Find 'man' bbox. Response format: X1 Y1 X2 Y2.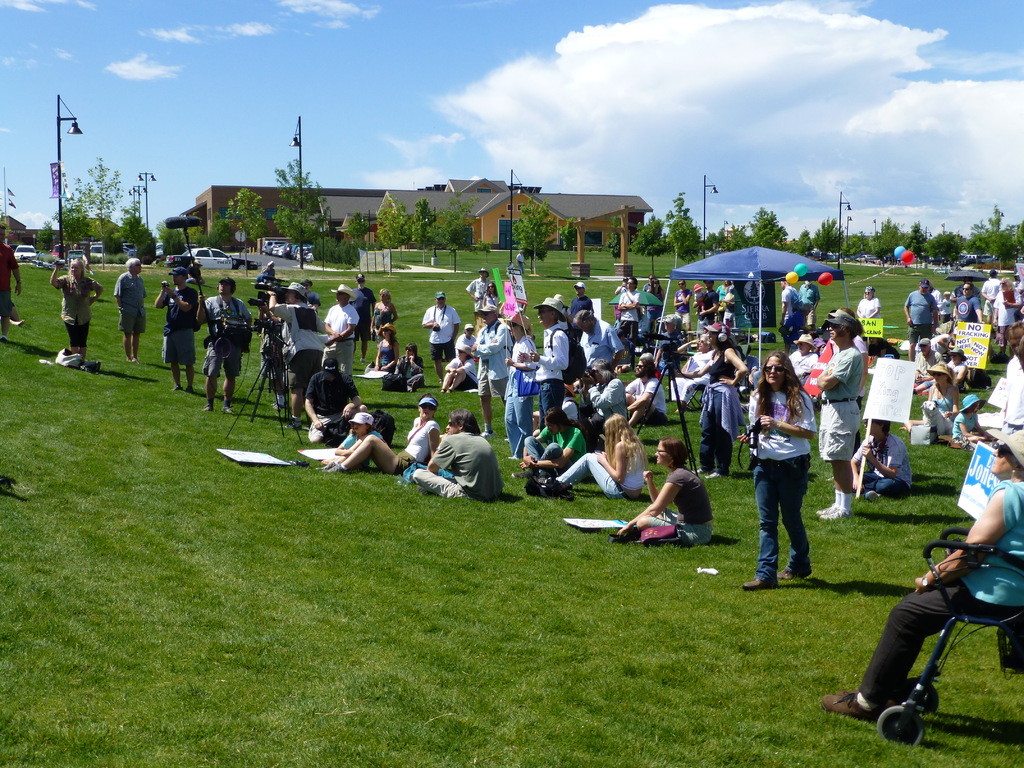
323 282 360 380.
